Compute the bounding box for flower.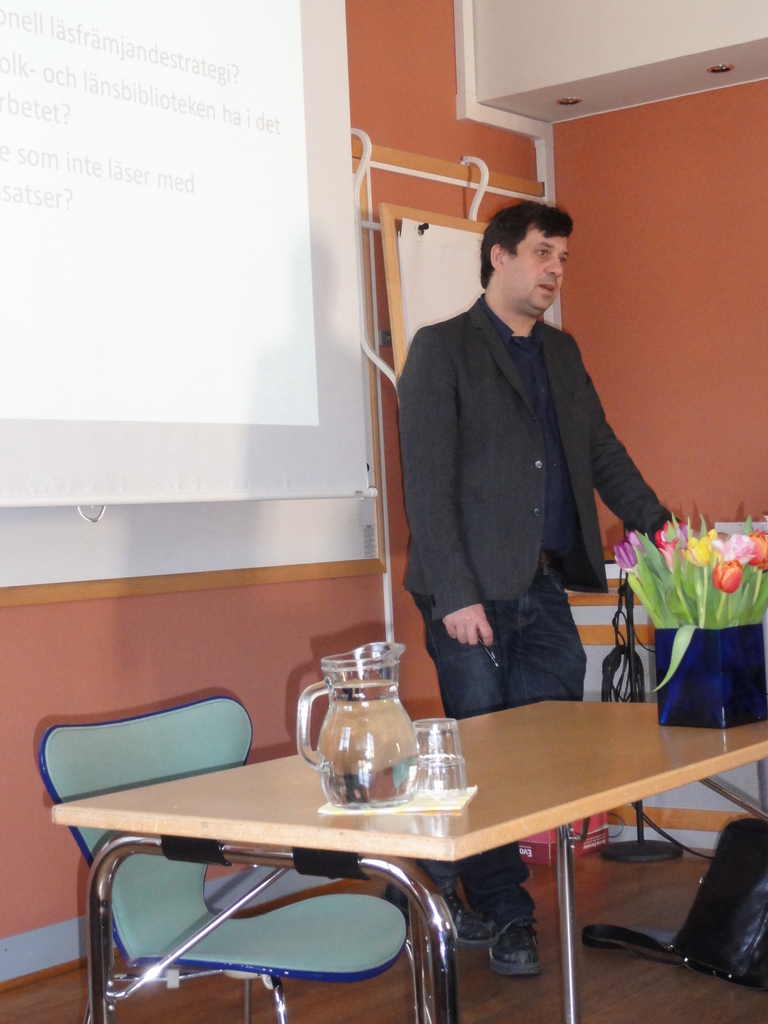
bbox=(620, 525, 643, 556).
